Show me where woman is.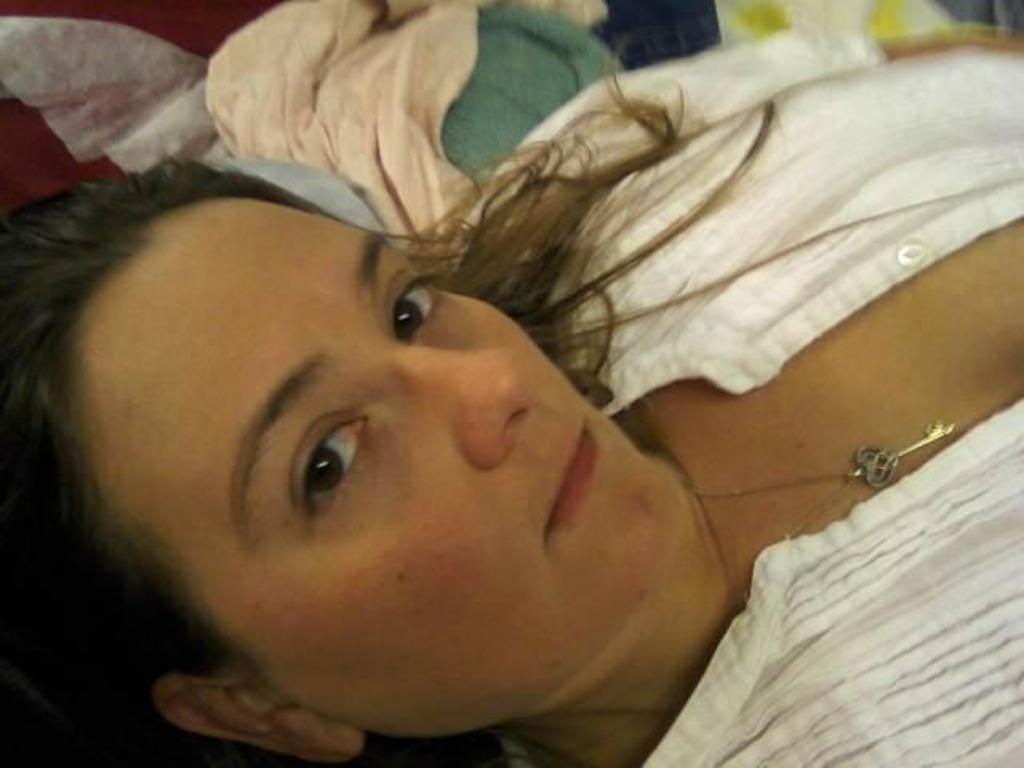
woman is at 18, 8, 949, 767.
